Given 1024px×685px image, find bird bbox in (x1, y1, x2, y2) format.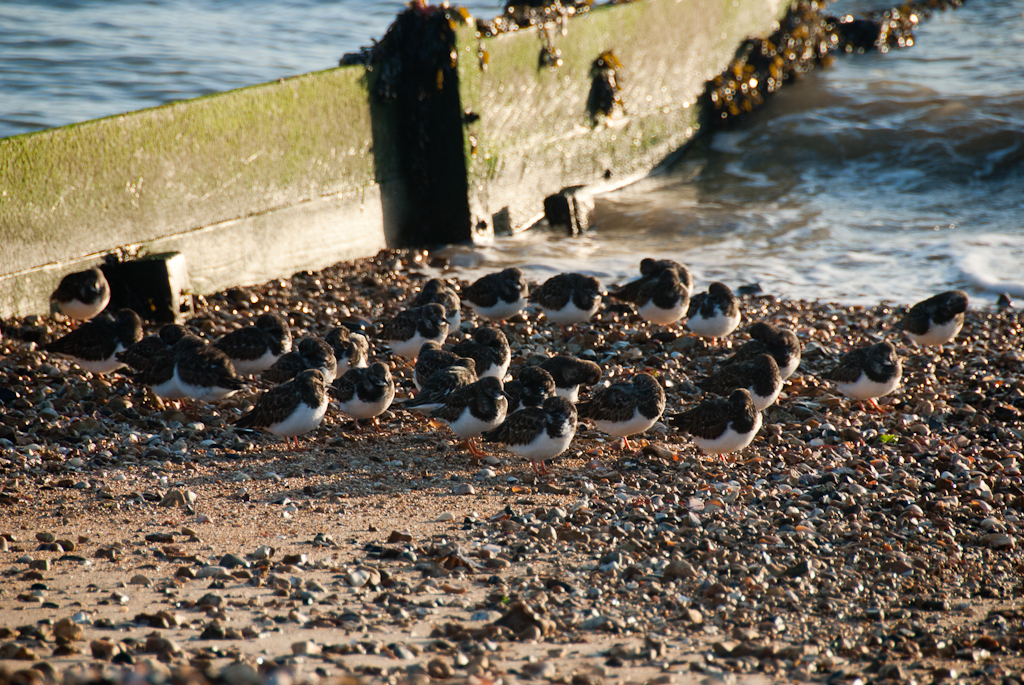
(633, 254, 696, 288).
